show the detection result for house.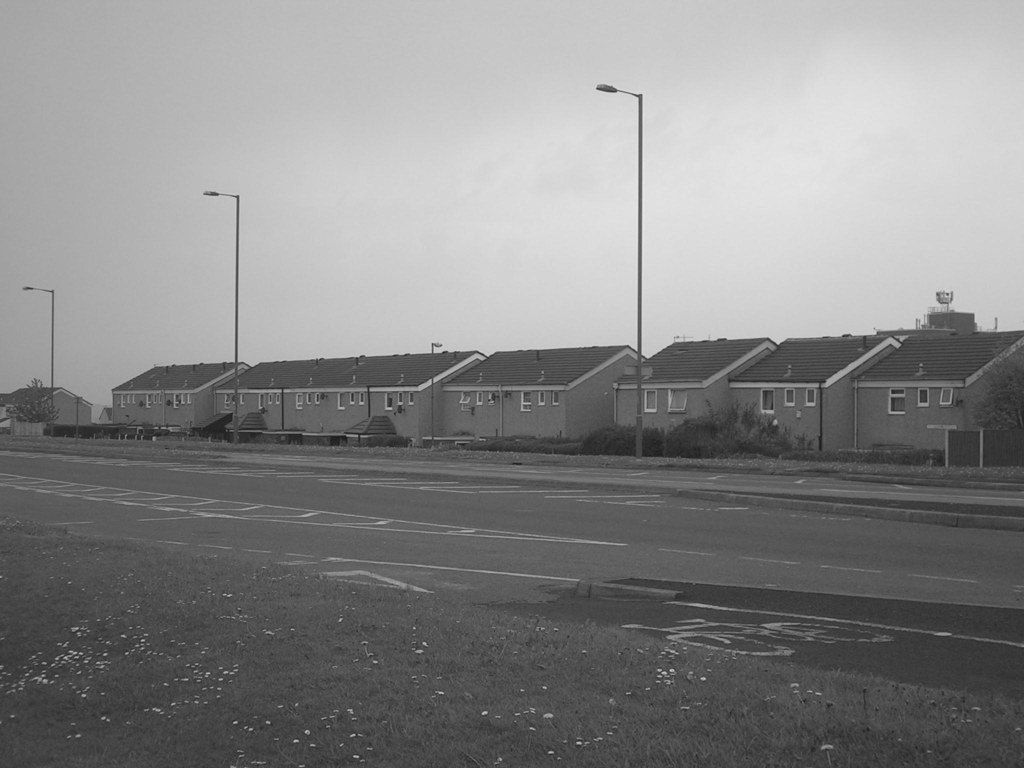
[737, 337, 890, 449].
